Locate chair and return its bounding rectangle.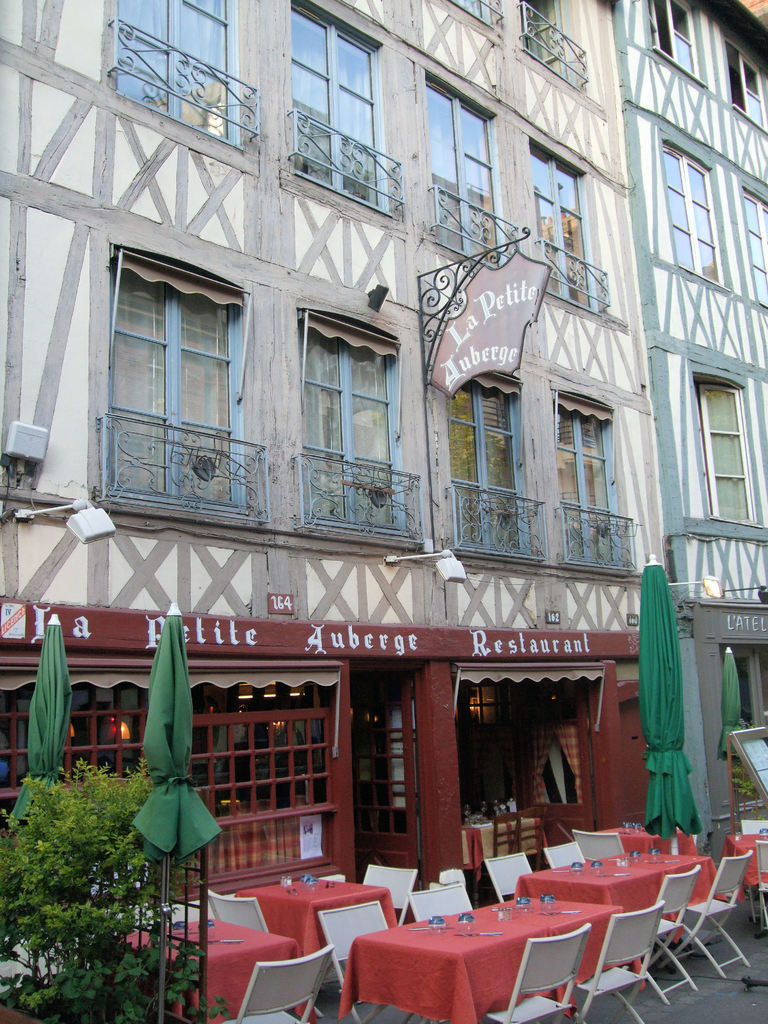
rect(666, 850, 744, 975).
